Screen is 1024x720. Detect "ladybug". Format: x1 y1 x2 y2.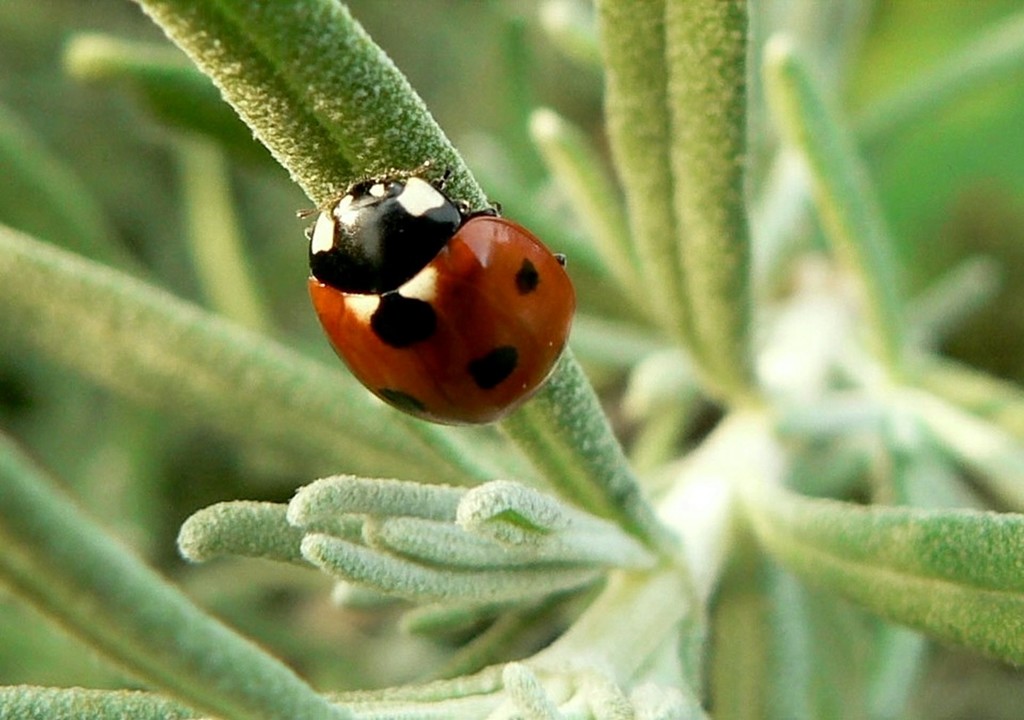
293 157 577 428.
